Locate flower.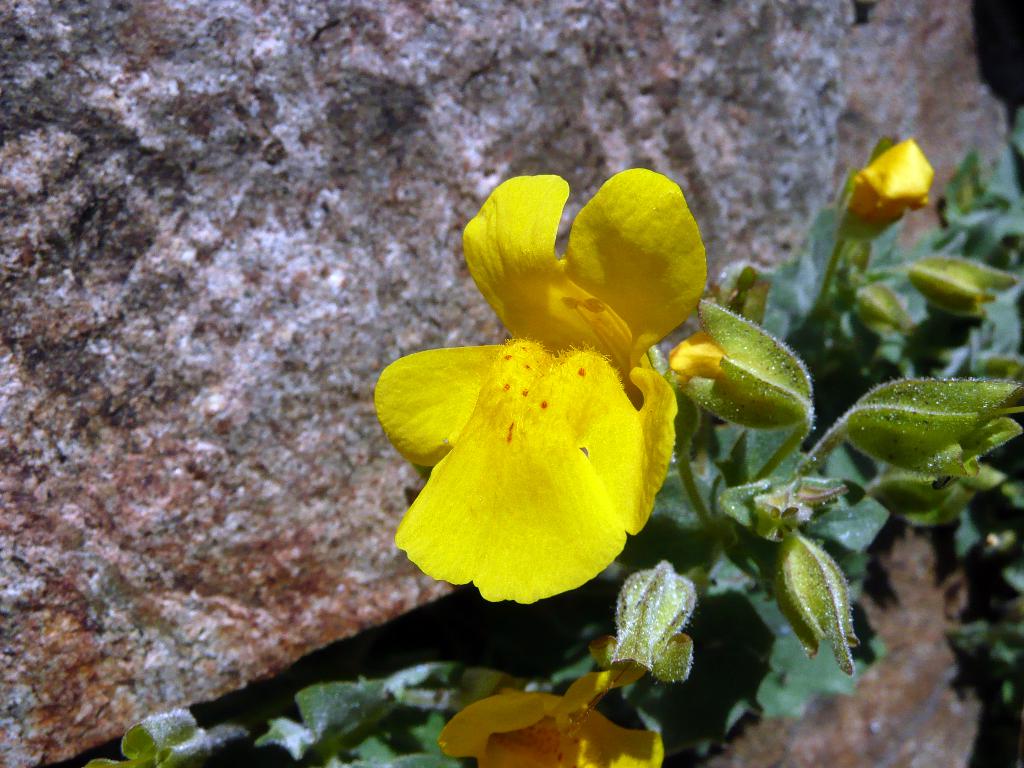
Bounding box: locate(435, 661, 662, 767).
